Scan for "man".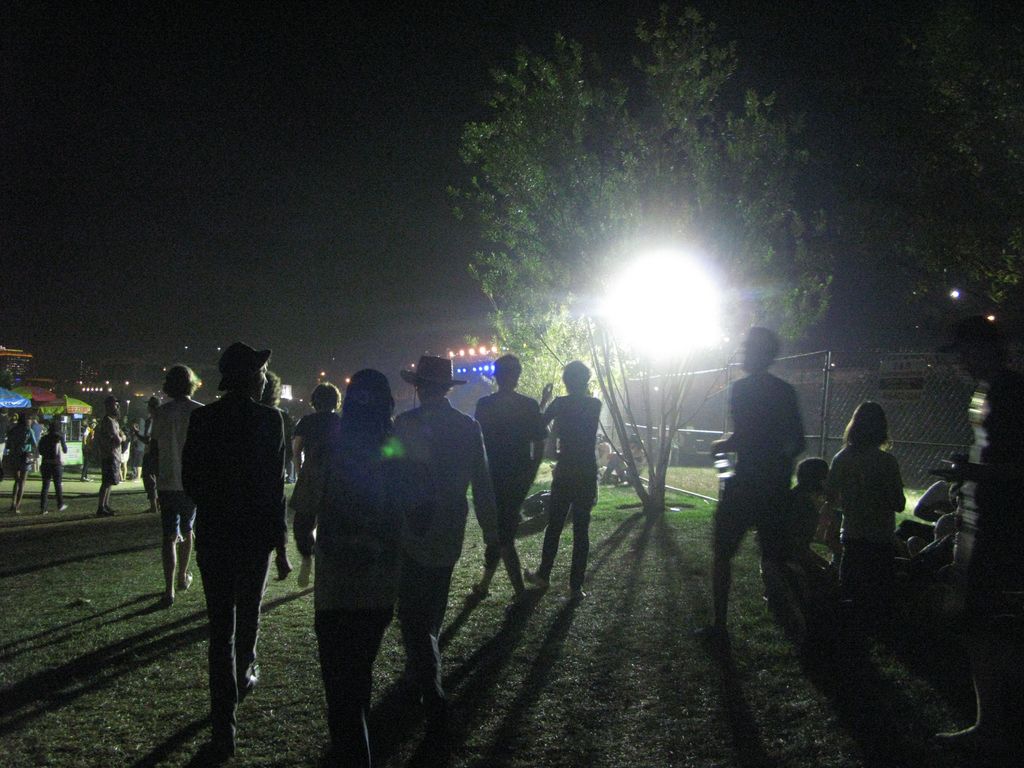
Scan result: bbox=[691, 326, 809, 639].
